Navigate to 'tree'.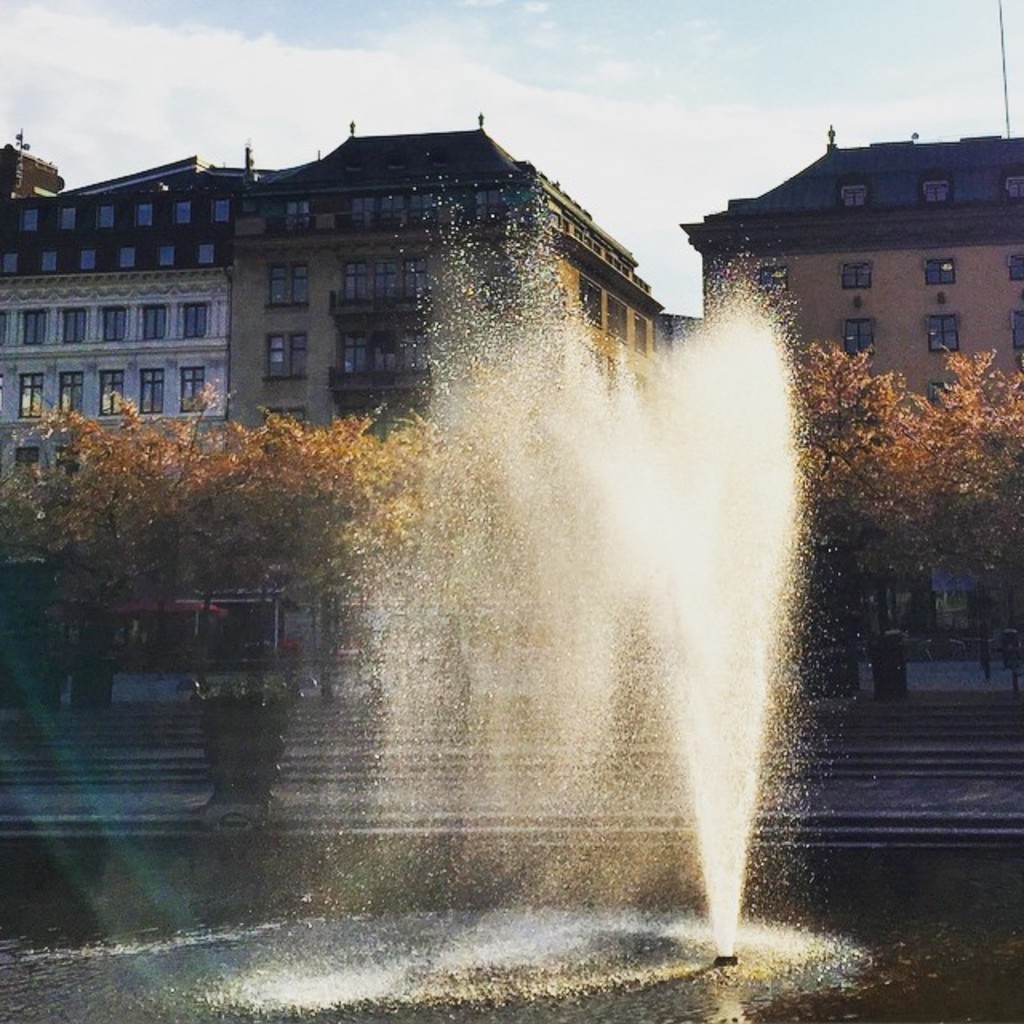
Navigation target: <region>336, 390, 499, 696</region>.
